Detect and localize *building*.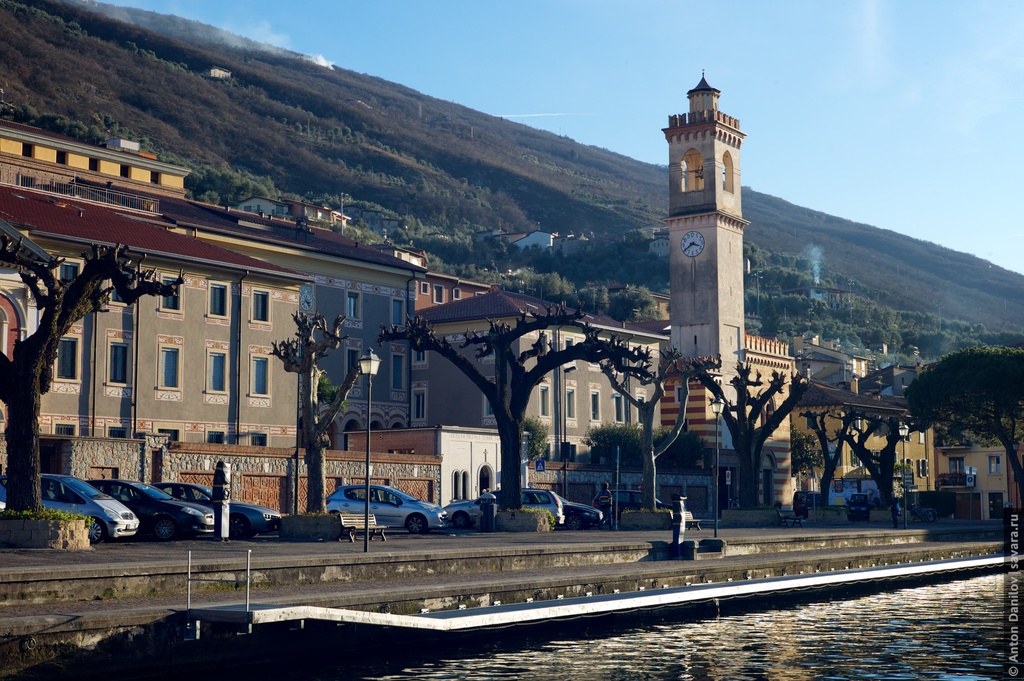
Localized at region(0, 116, 791, 521).
